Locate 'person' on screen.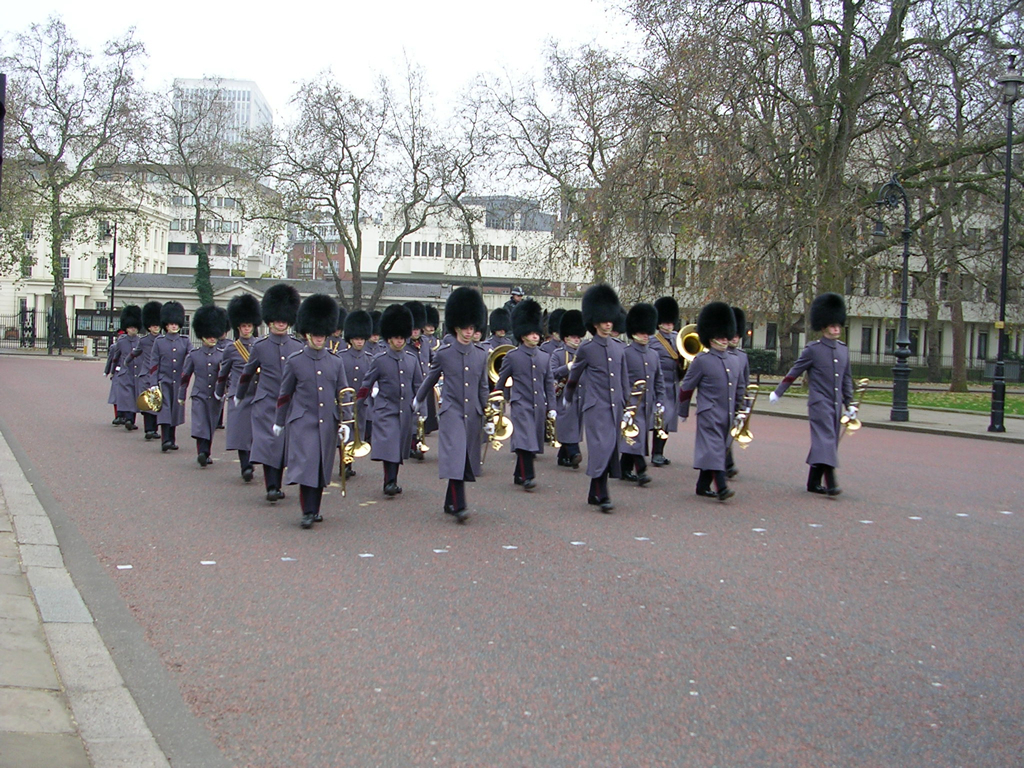
On screen at bbox=(326, 309, 378, 443).
